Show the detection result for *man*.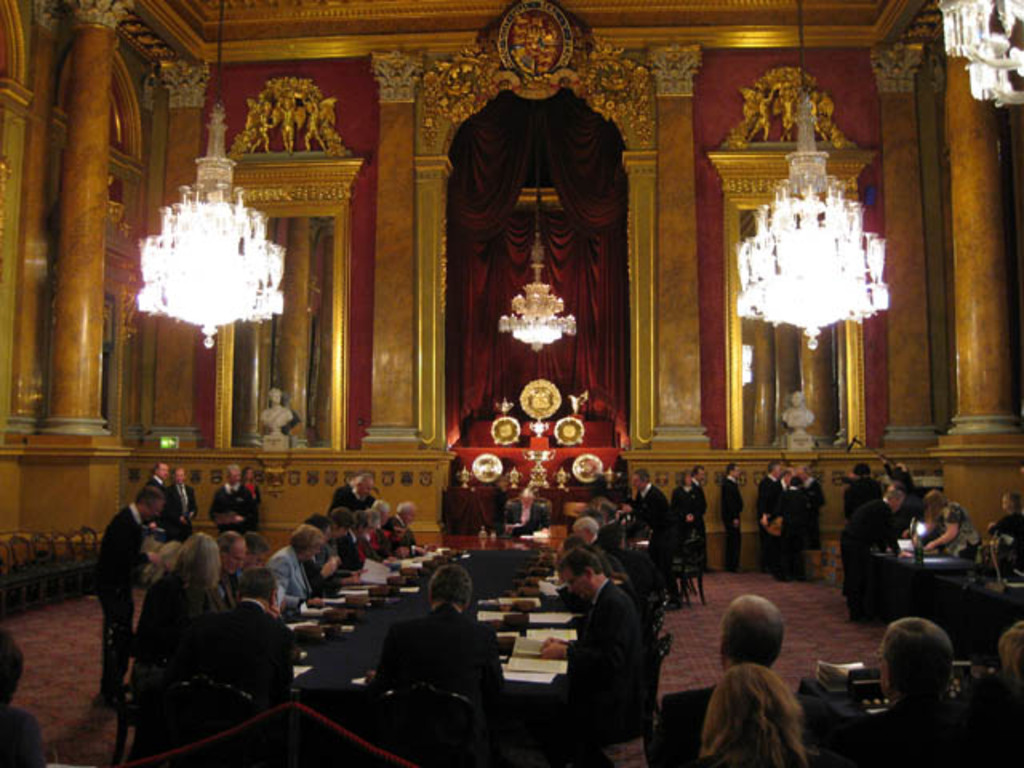
region(213, 525, 248, 602).
